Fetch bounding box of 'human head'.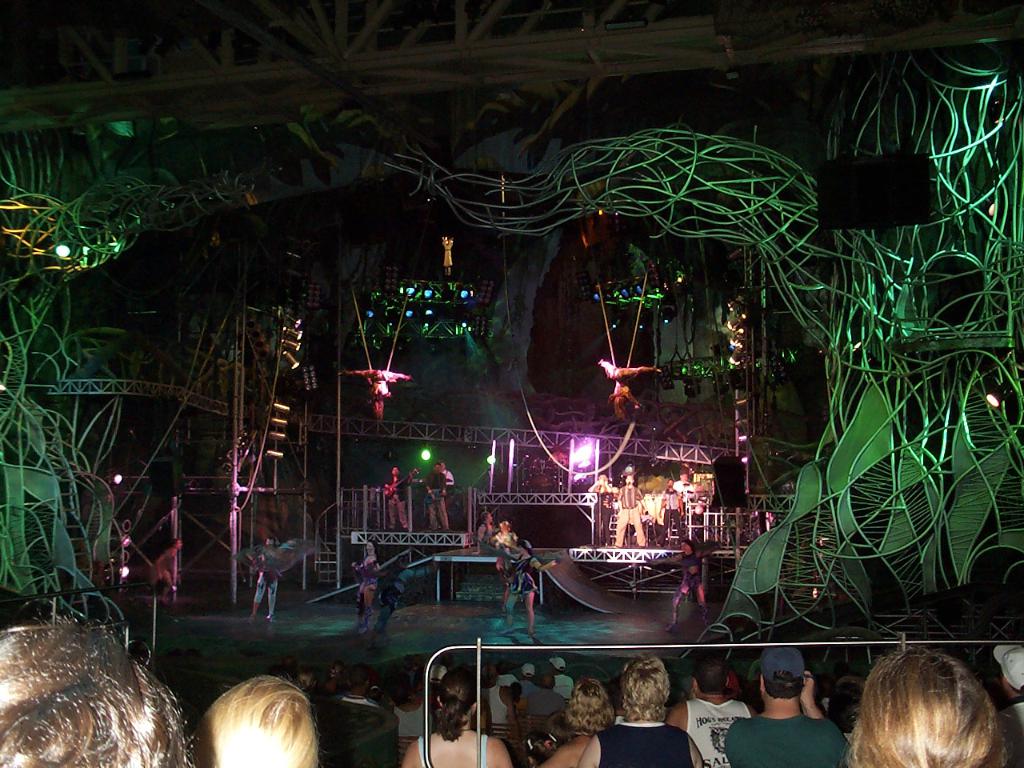
Bbox: l=0, t=605, r=195, b=767.
